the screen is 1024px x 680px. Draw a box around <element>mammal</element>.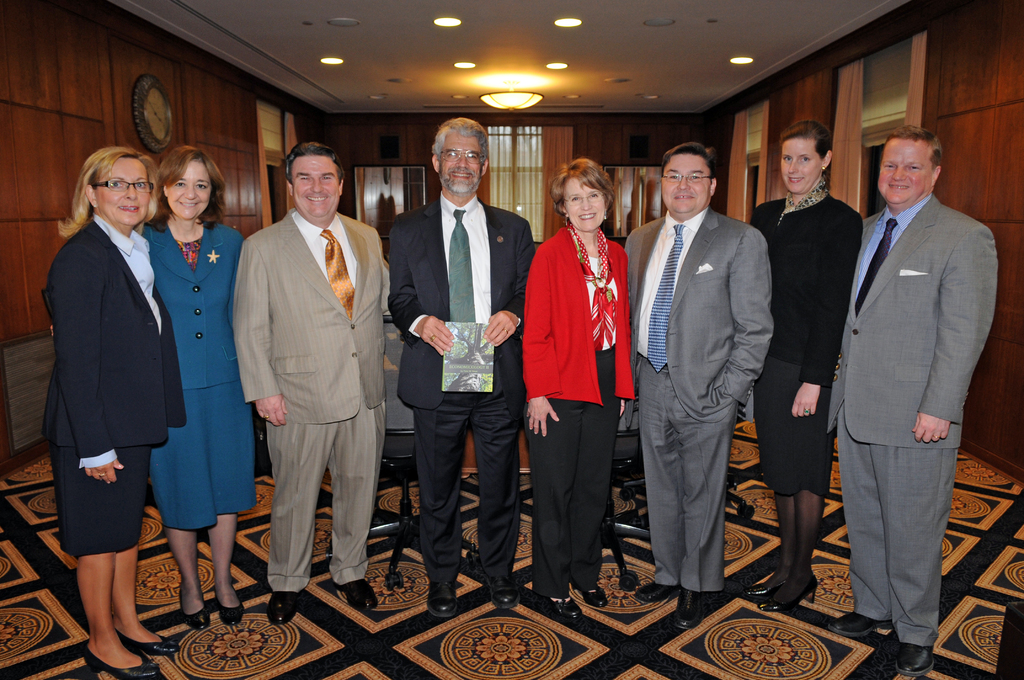
45:141:186:679.
